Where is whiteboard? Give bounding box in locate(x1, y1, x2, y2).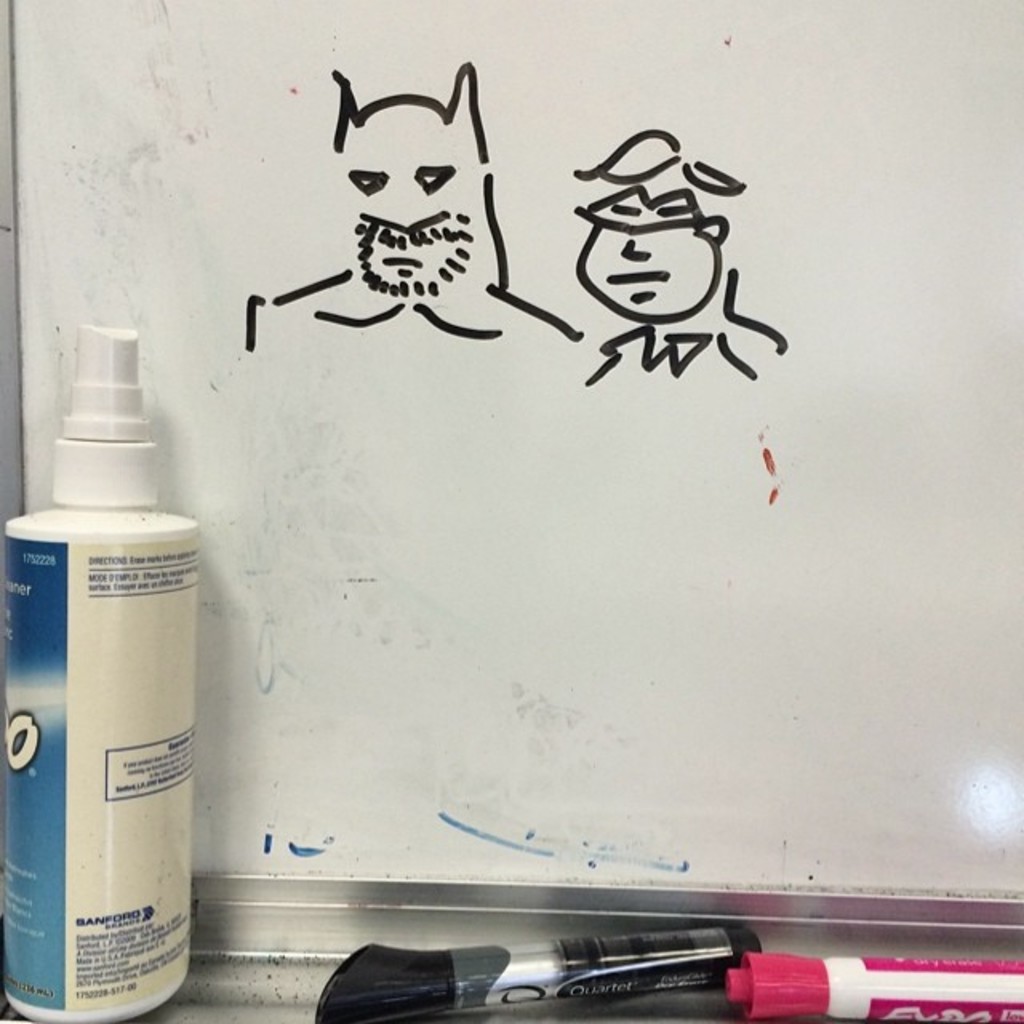
locate(0, 0, 1022, 1022).
